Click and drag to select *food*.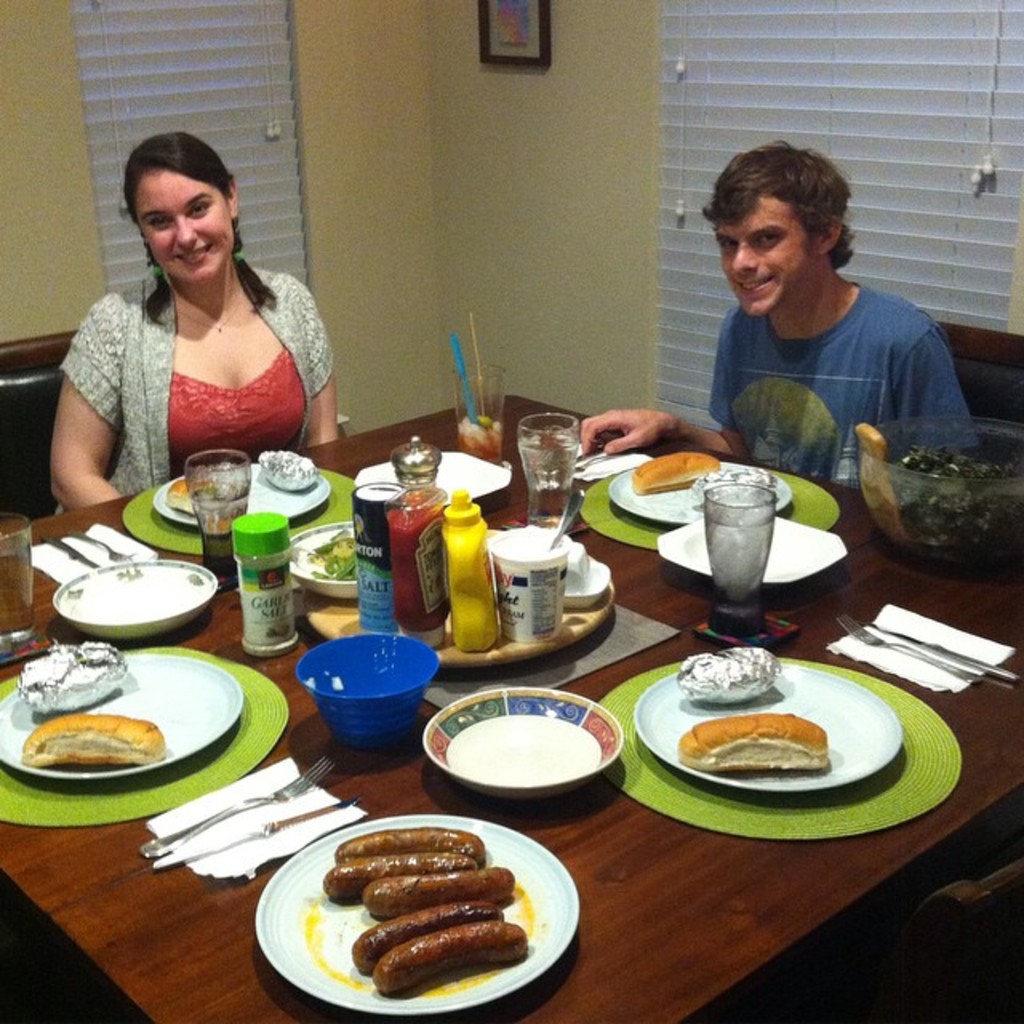
Selection: (x1=258, y1=440, x2=320, y2=502).
